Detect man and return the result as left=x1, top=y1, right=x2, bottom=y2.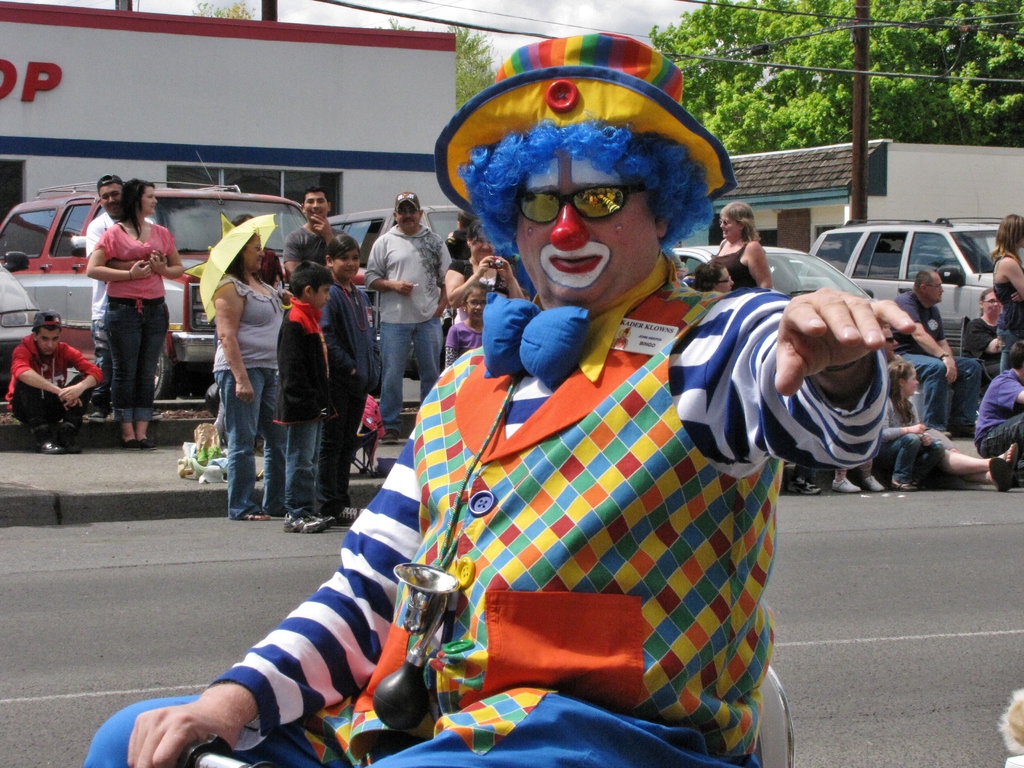
left=5, top=314, right=99, bottom=452.
